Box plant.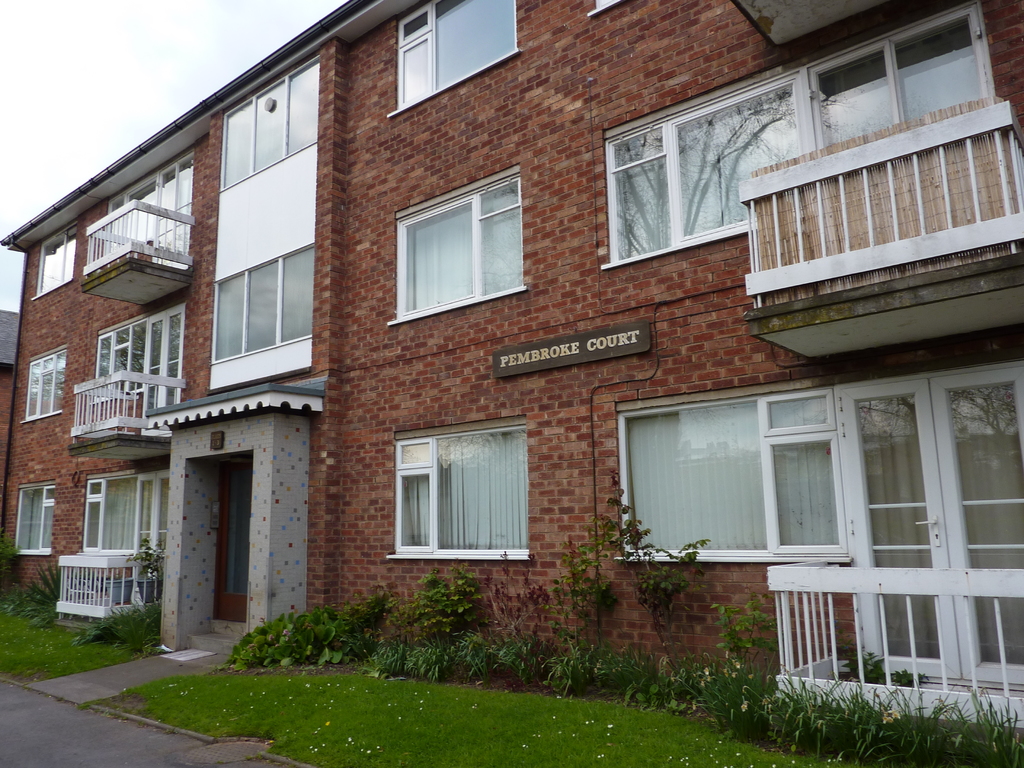
bbox=[842, 652, 888, 685].
